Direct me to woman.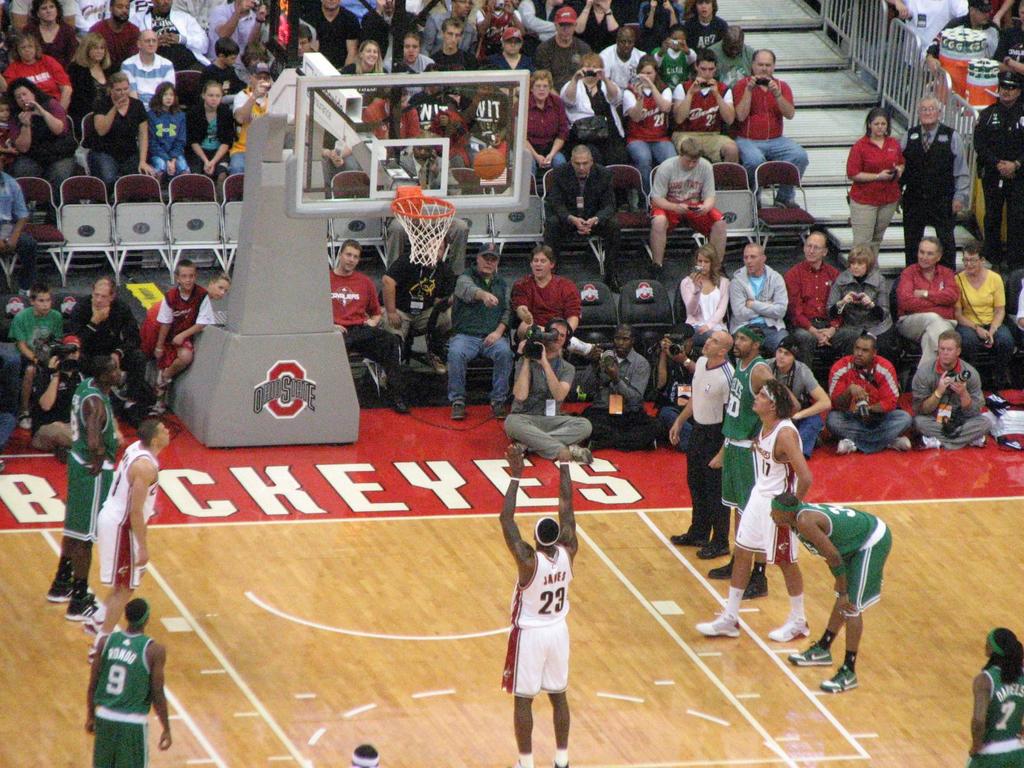
Direction: 636/0/689/35.
